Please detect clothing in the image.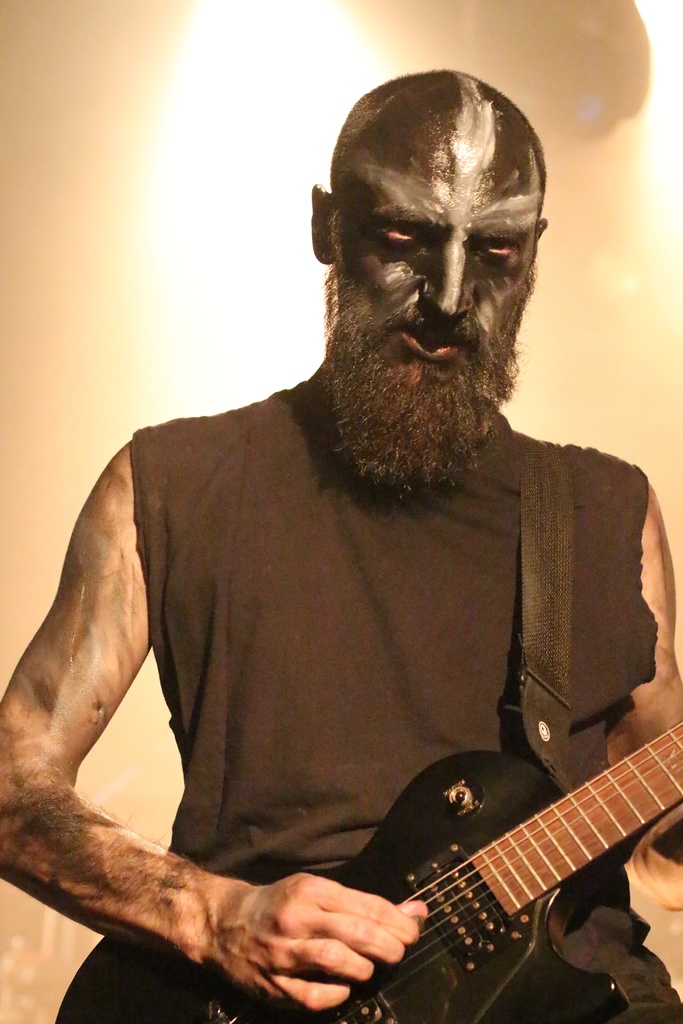
l=45, t=260, r=640, b=1011.
